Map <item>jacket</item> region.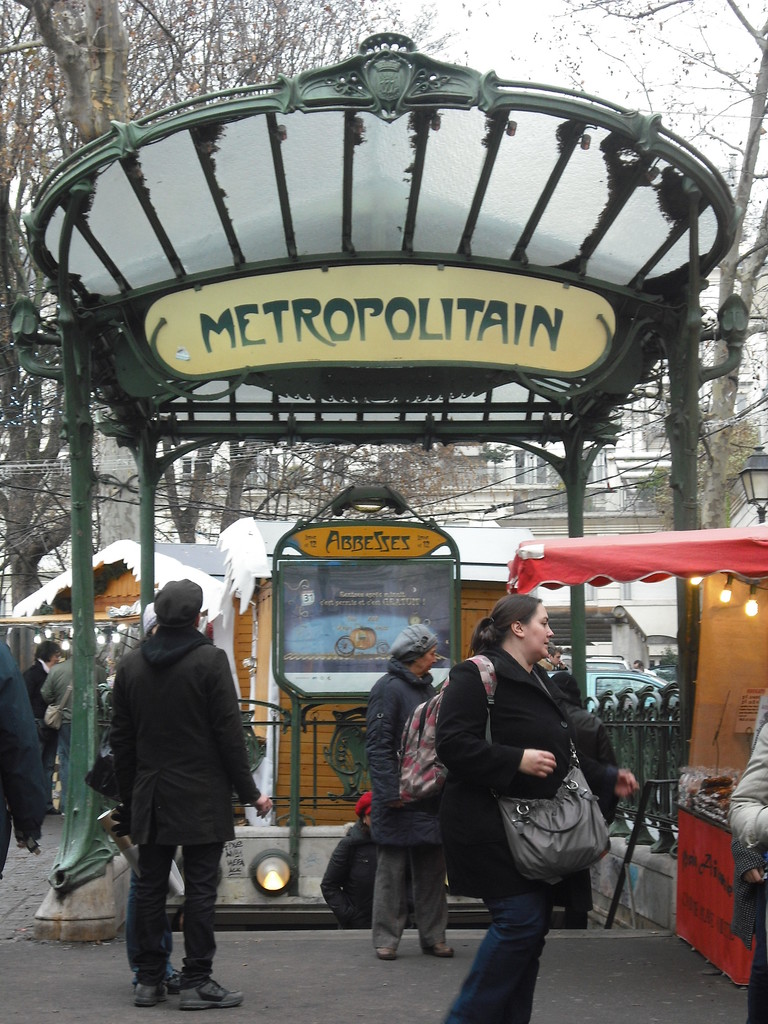
Mapped to Rect(436, 652, 639, 828).
